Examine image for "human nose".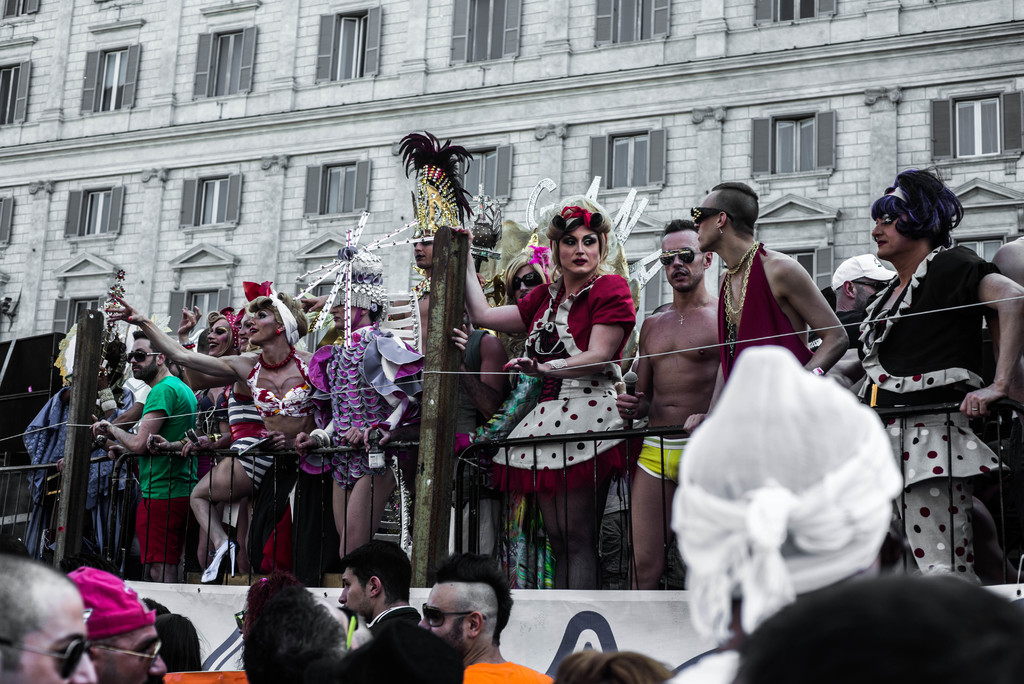
Examination result: (x1=340, y1=587, x2=349, y2=604).
